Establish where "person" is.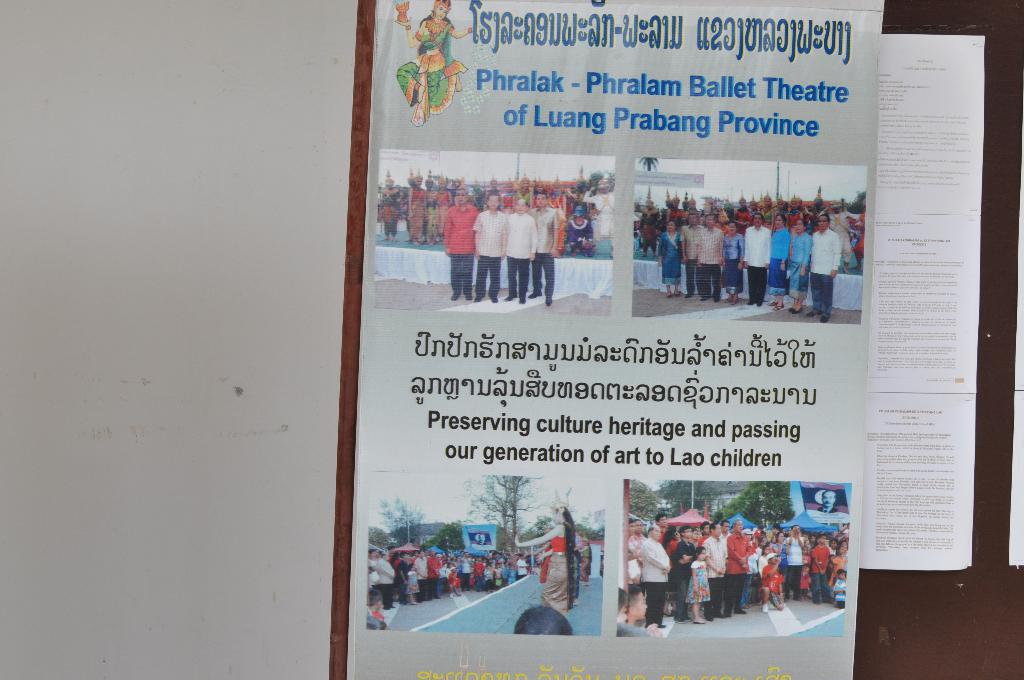
Established at [left=564, top=207, right=593, bottom=255].
